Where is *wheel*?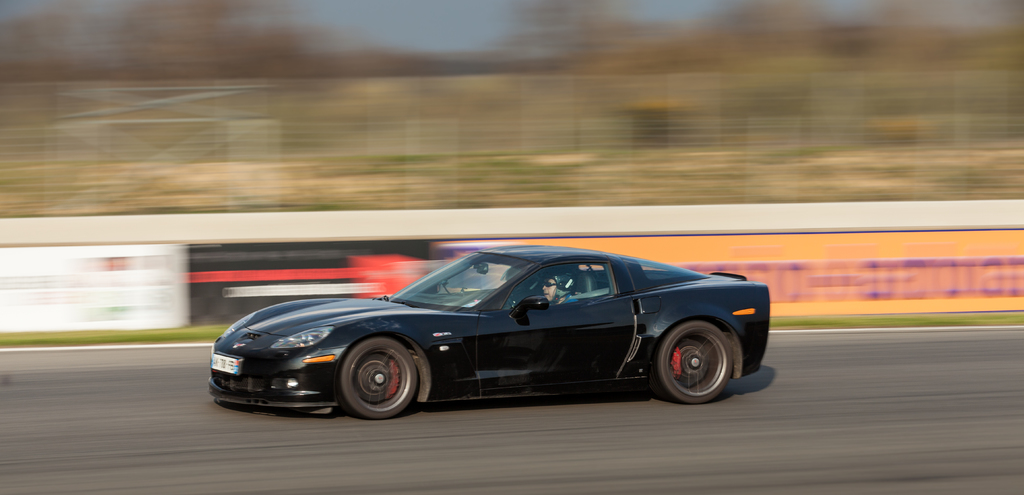
locate(656, 322, 735, 404).
